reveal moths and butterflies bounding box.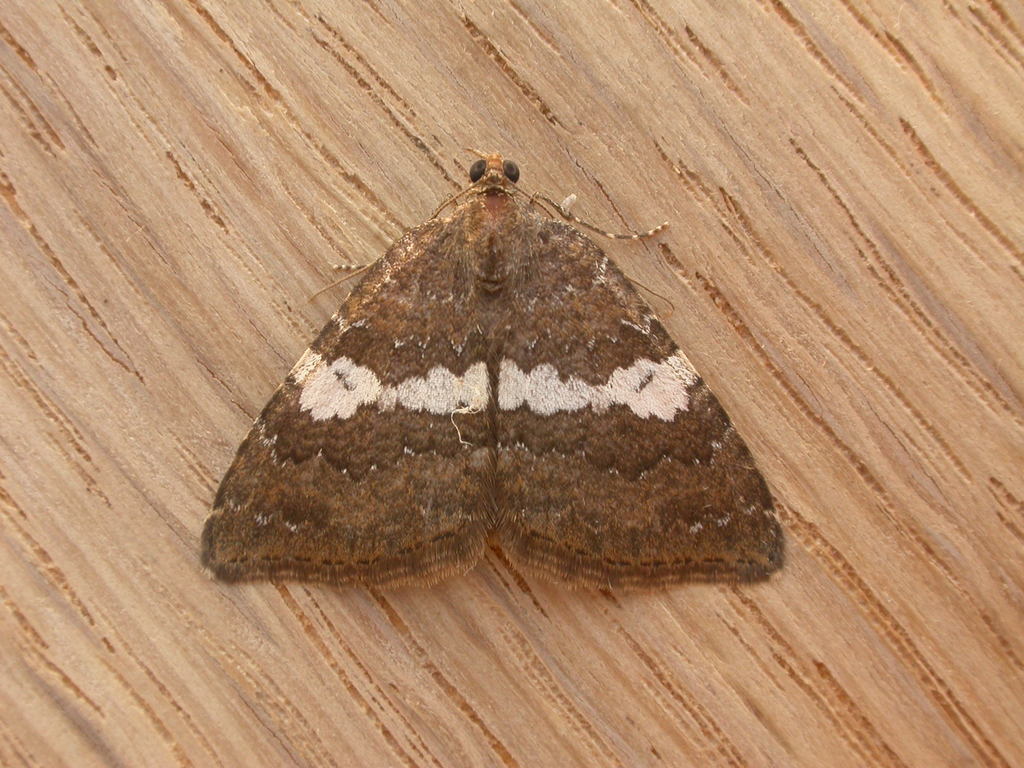
Revealed: crop(201, 145, 791, 600).
